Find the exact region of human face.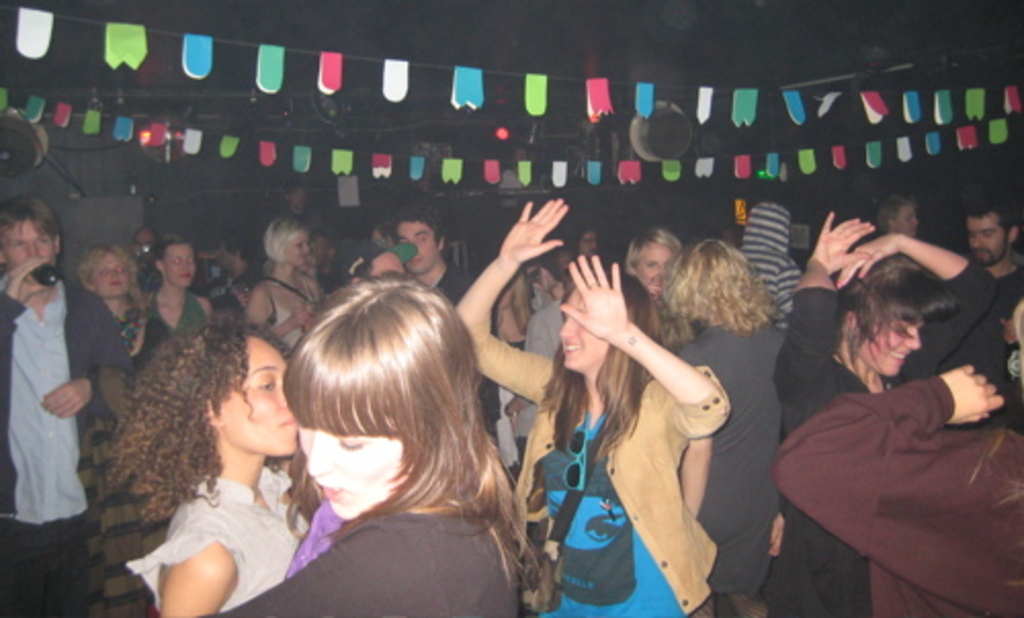
Exact region: bbox(221, 336, 295, 458).
